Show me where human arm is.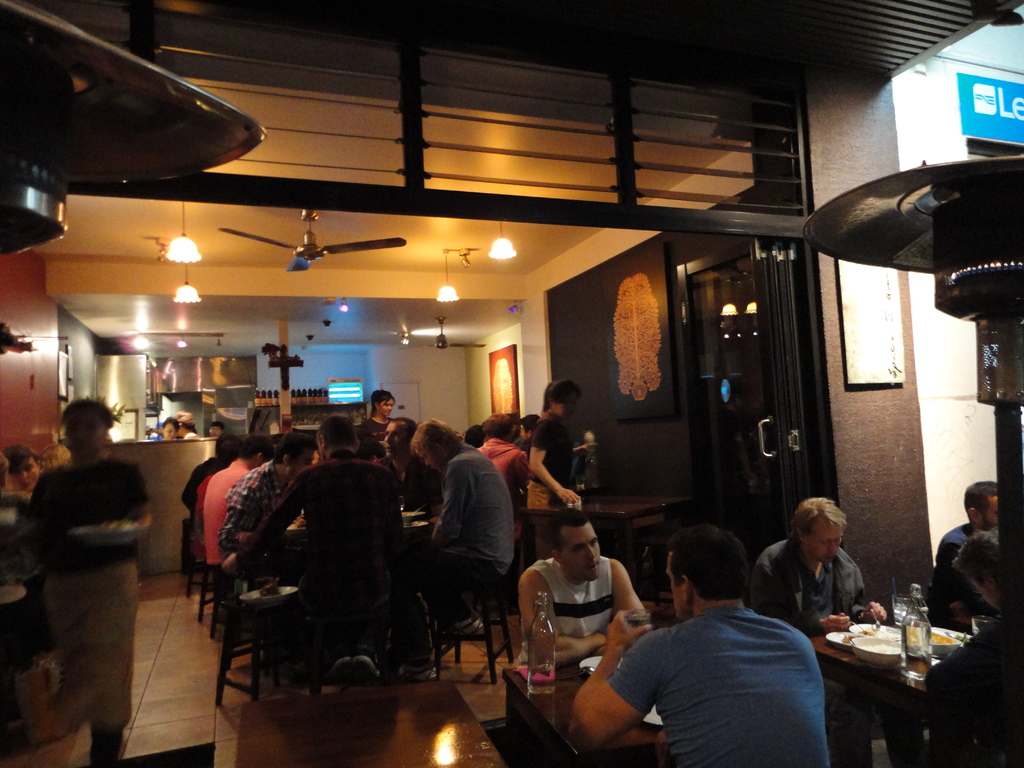
human arm is at {"x1": 517, "y1": 568, "x2": 604, "y2": 664}.
